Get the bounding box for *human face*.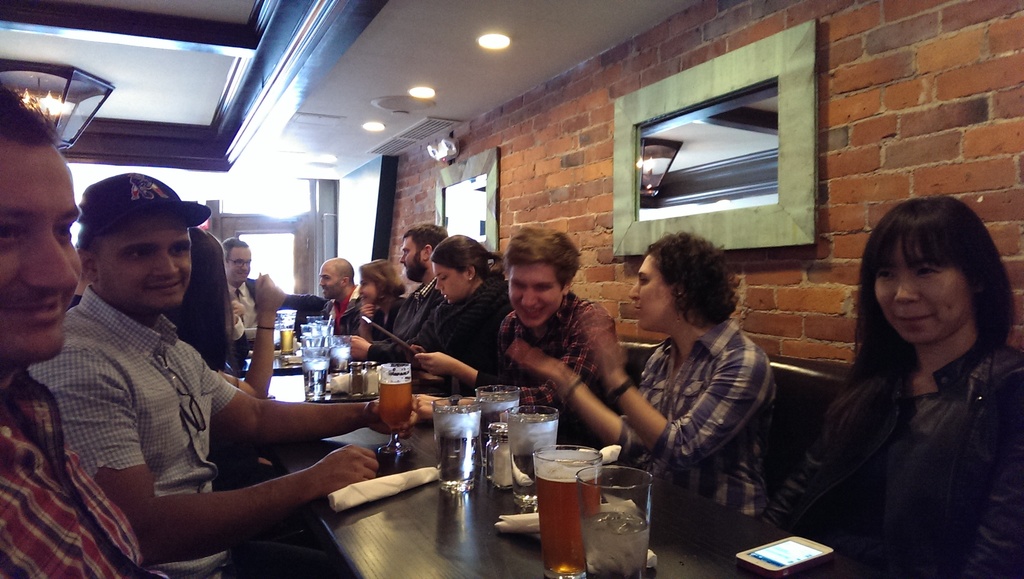
x1=94, y1=211, x2=193, y2=308.
